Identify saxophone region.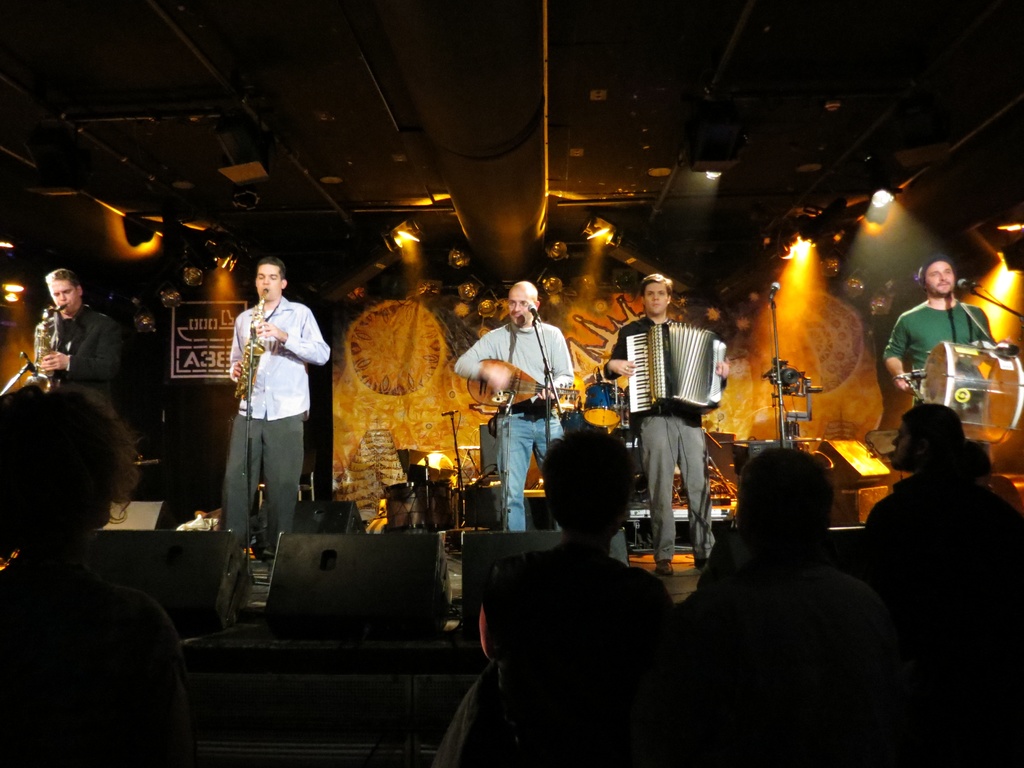
Region: region(232, 297, 267, 403).
